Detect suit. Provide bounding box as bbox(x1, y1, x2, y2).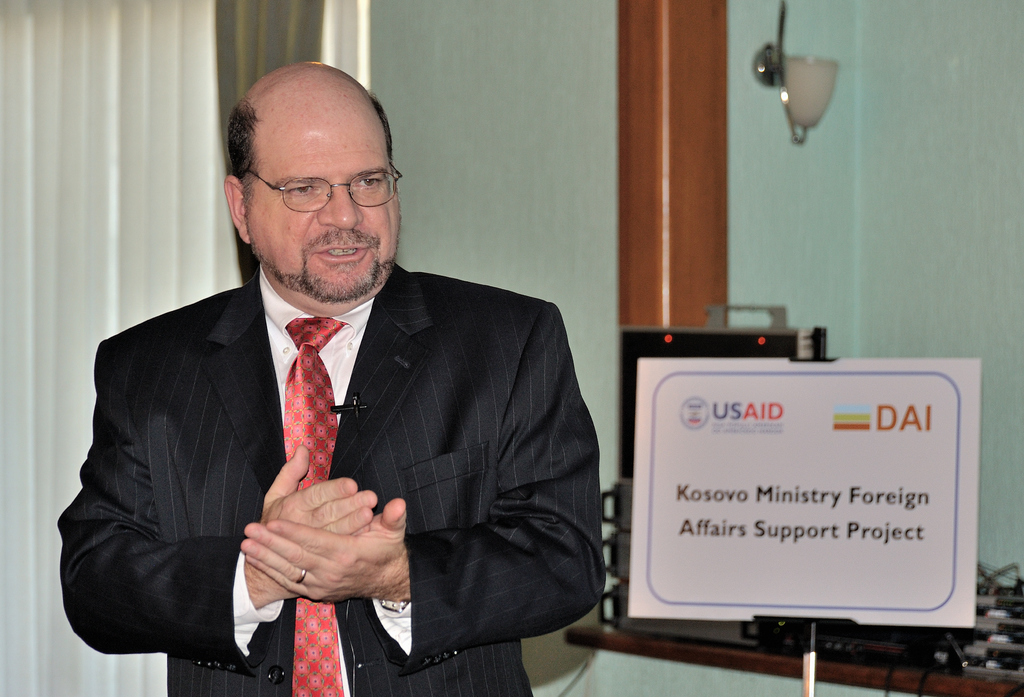
bbox(84, 212, 579, 687).
